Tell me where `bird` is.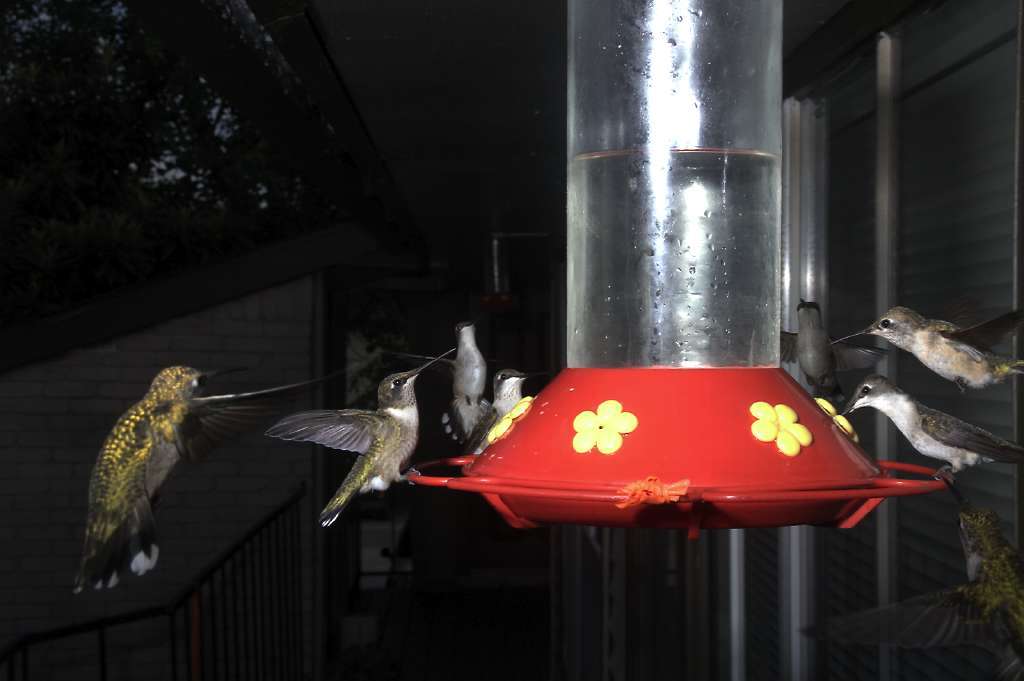
`bird` is at <box>438,322,491,452</box>.
